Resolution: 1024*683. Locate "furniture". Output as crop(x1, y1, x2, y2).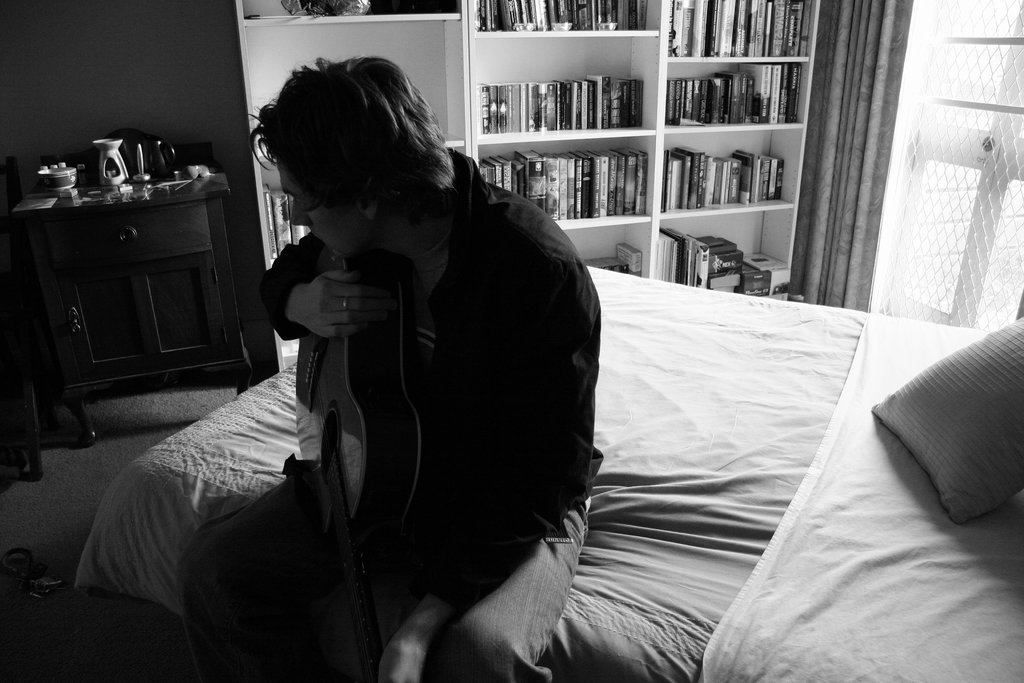
crop(0, 170, 230, 477).
